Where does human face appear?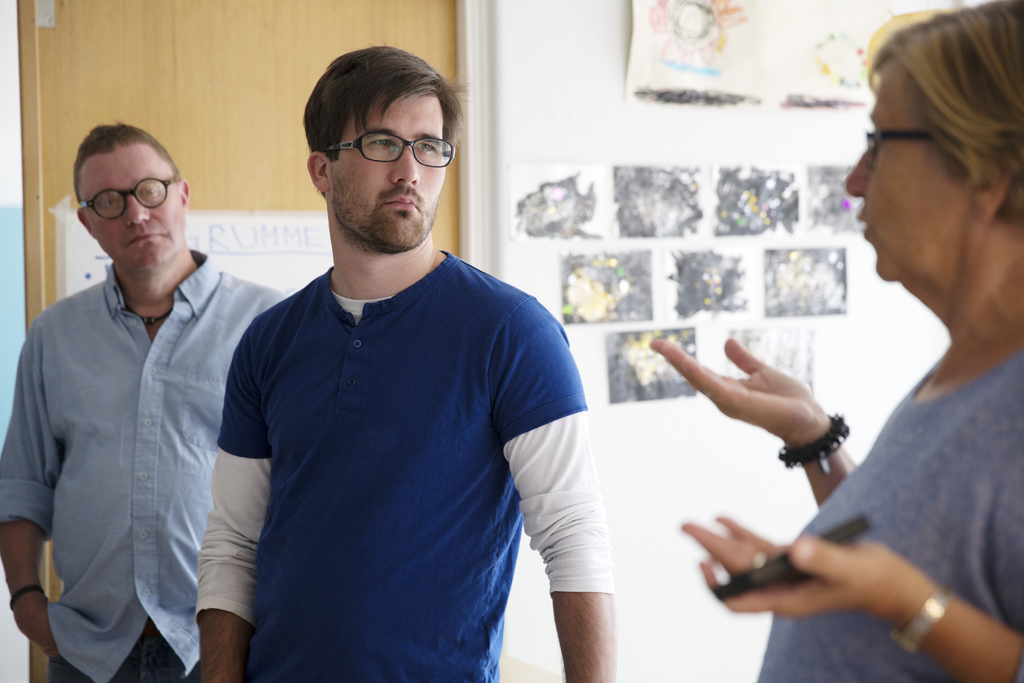
Appears at box(83, 147, 187, 268).
